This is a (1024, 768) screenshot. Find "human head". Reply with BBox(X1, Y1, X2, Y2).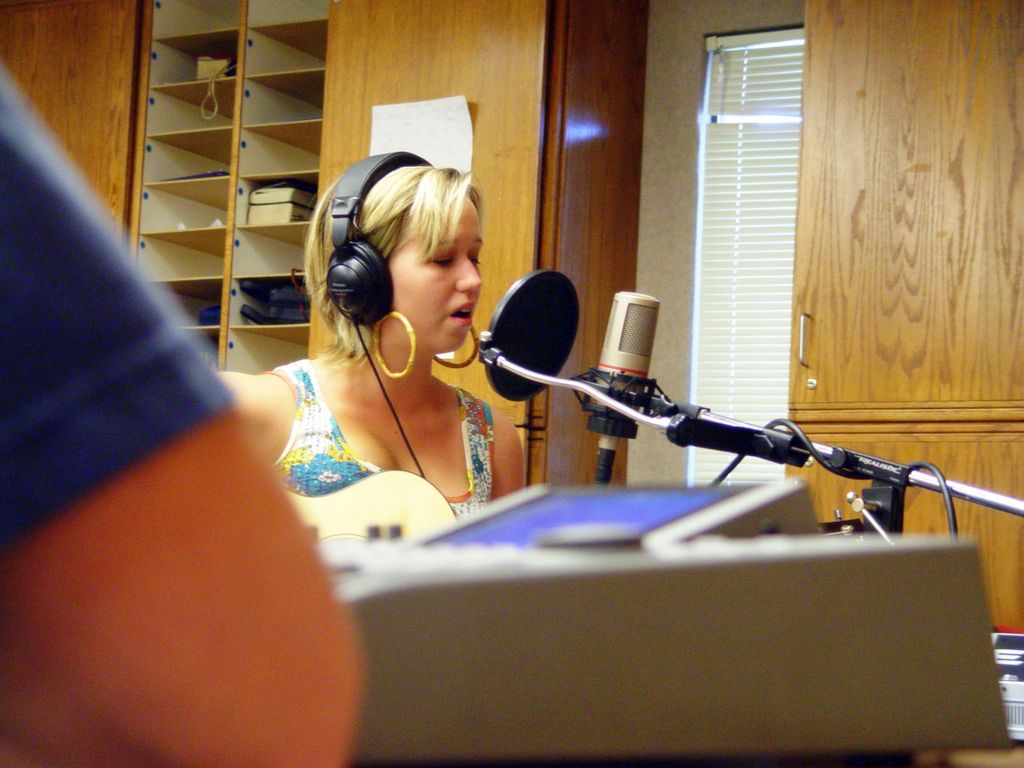
BBox(317, 148, 484, 366).
